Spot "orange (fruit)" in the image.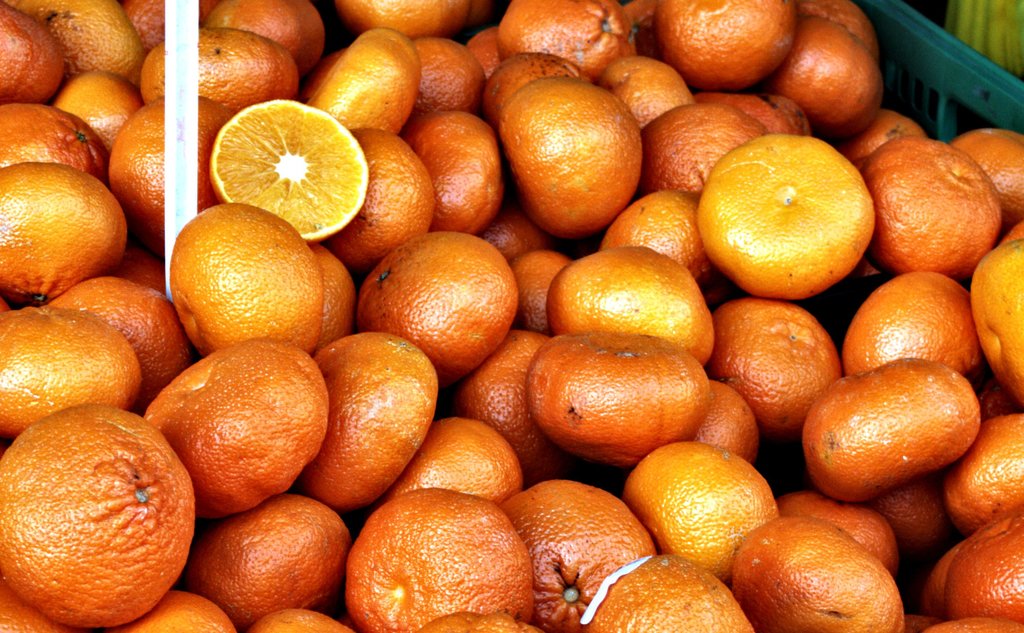
"orange (fruit)" found at left=806, top=0, right=870, bottom=47.
